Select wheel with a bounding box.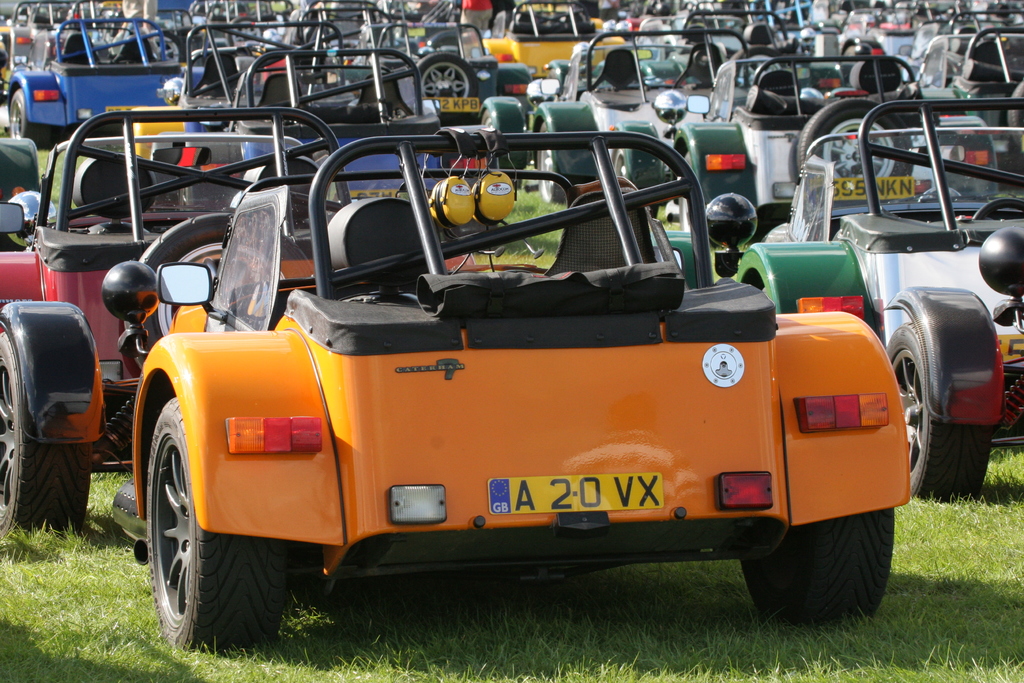
(154,28,182,63).
